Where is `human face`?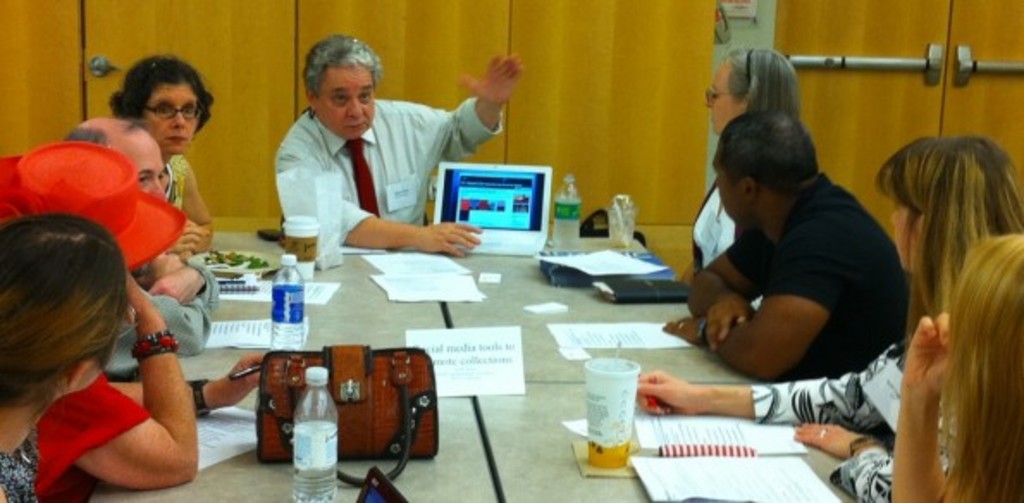
x1=120 y1=143 x2=170 y2=195.
